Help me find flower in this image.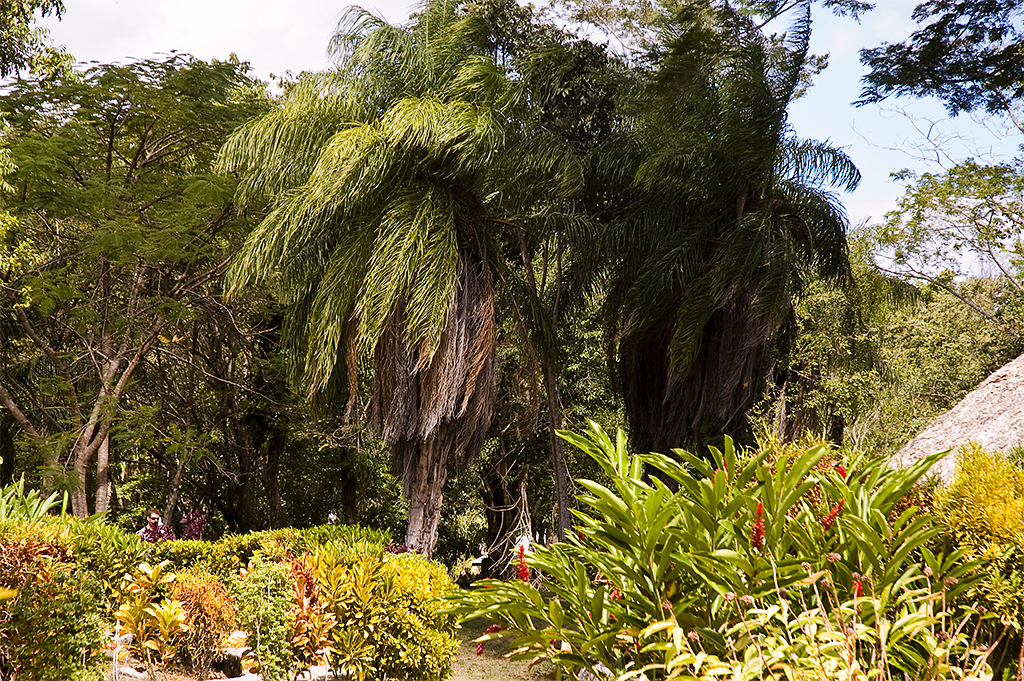
Found it: Rect(849, 574, 864, 612).
